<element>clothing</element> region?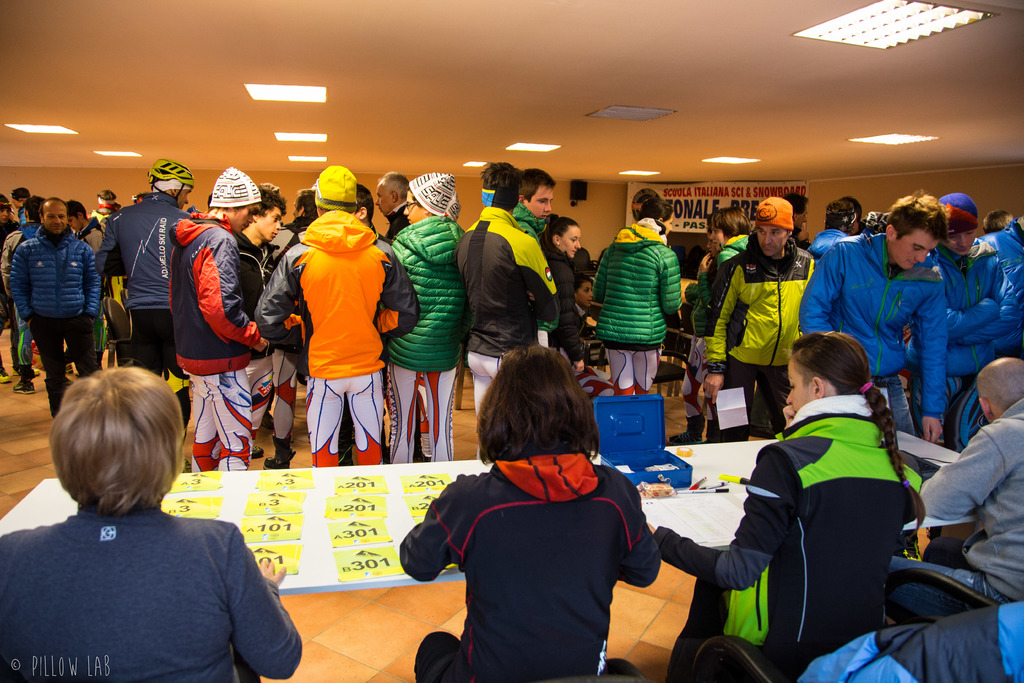
(884, 394, 1023, 627)
